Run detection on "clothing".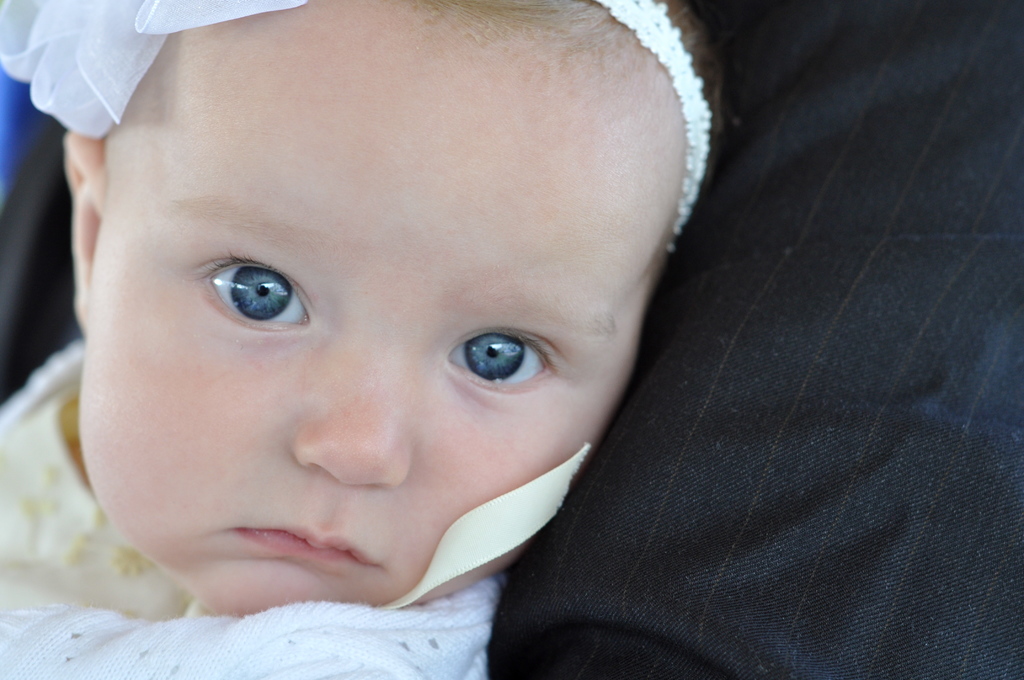
Result: (left=0, top=336, right=486, bottom=679).
